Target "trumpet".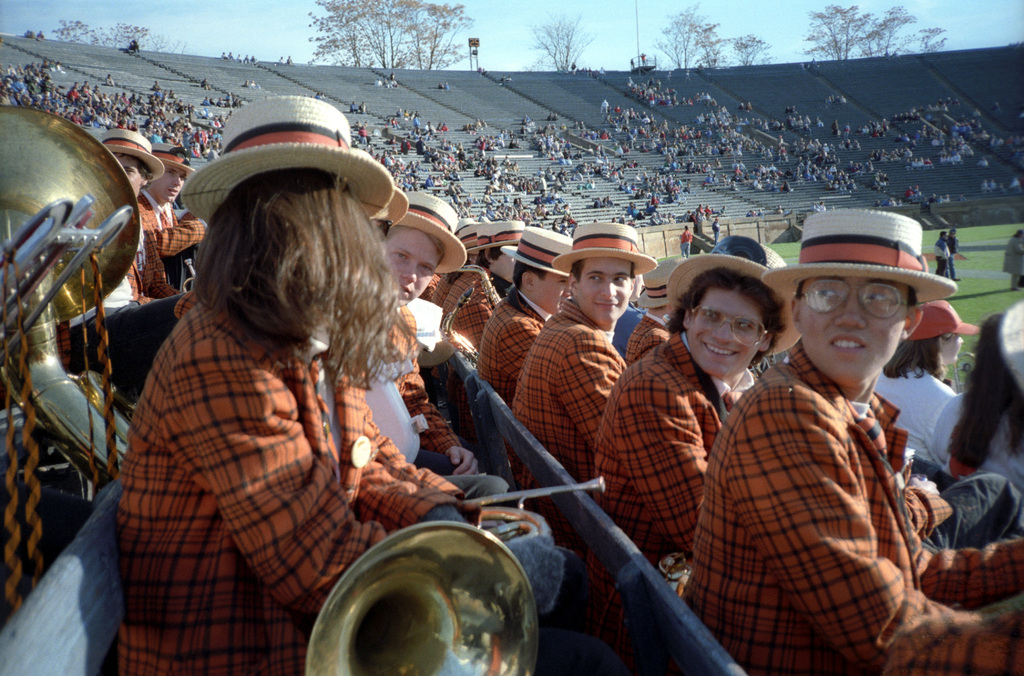
Target region: 0 104 141 492.
